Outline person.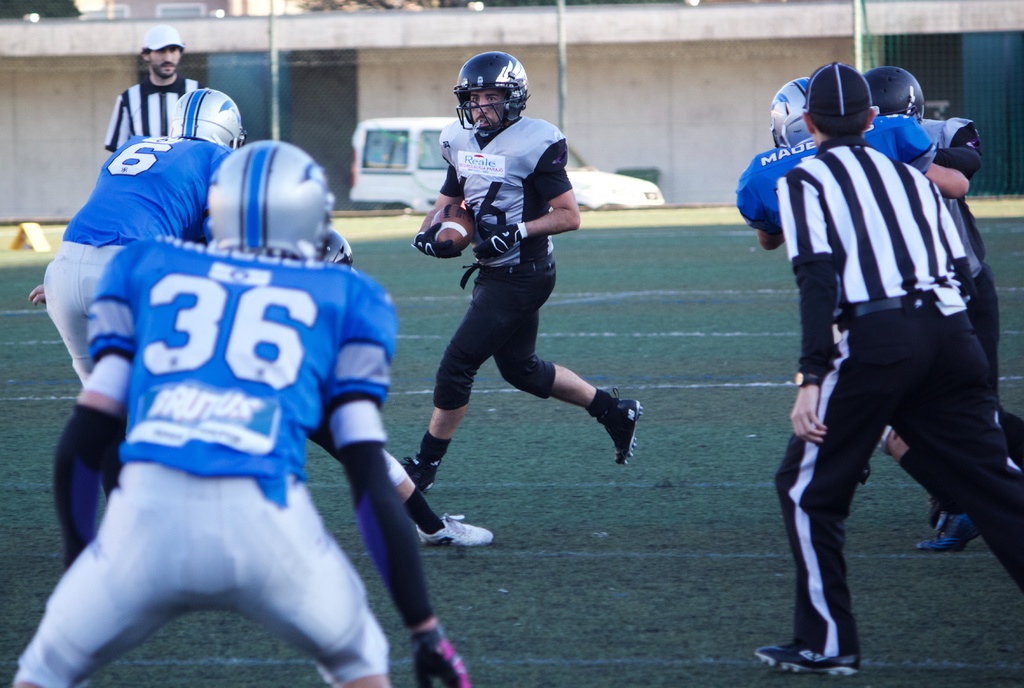
Outline: bbox=[397, 50, 645, 496].
